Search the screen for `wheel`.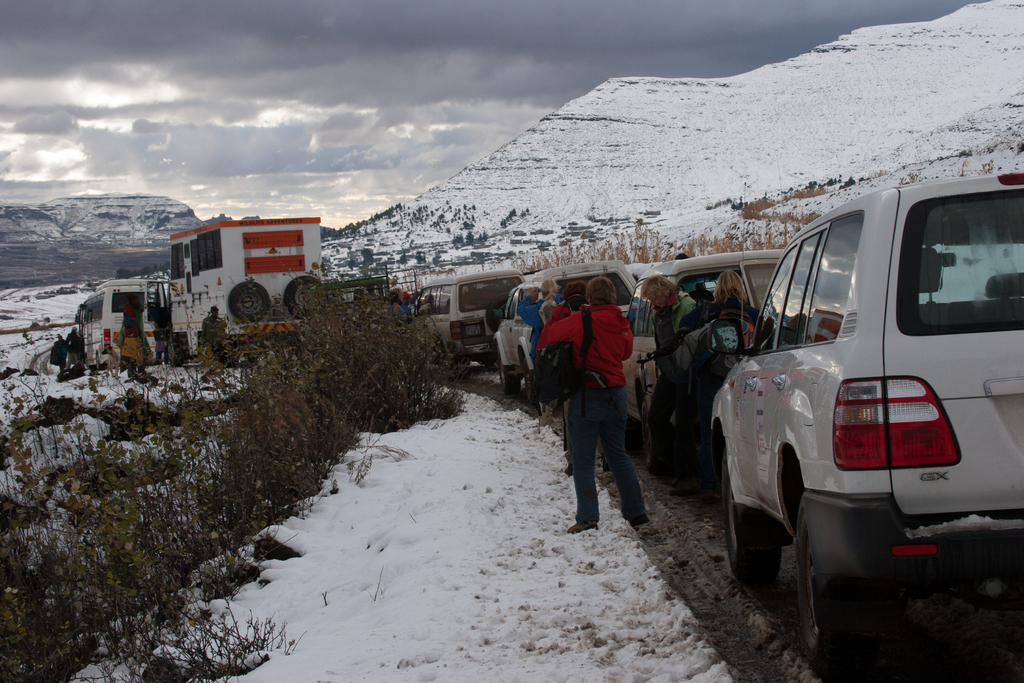
Found at 792, 491, 842, 661.
